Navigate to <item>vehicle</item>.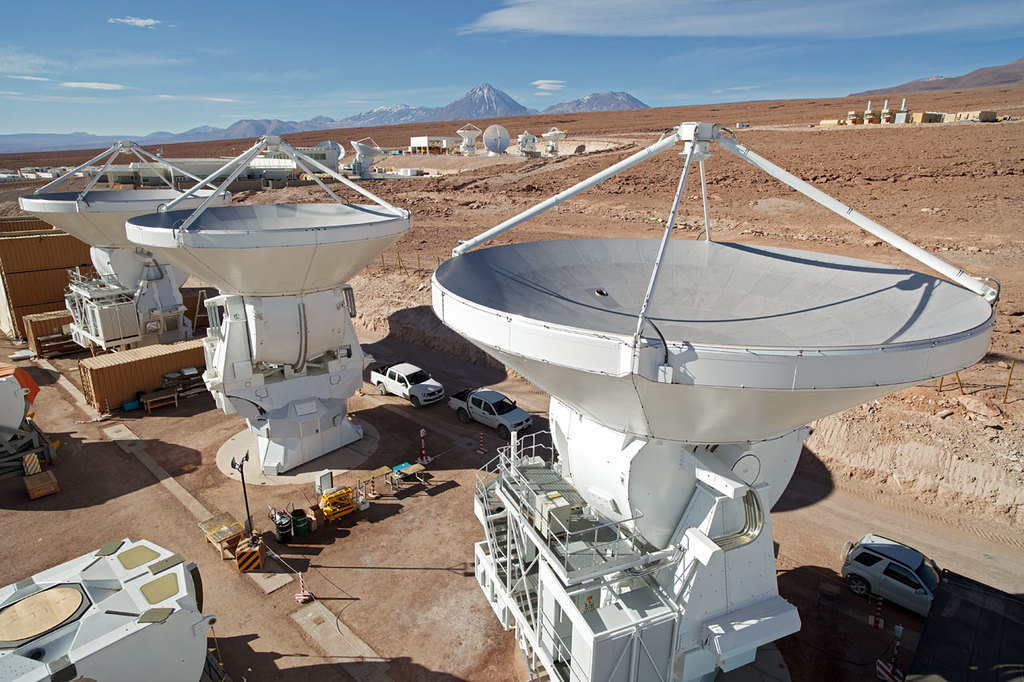
Navigation target: region(366, 353, 456, 409).
